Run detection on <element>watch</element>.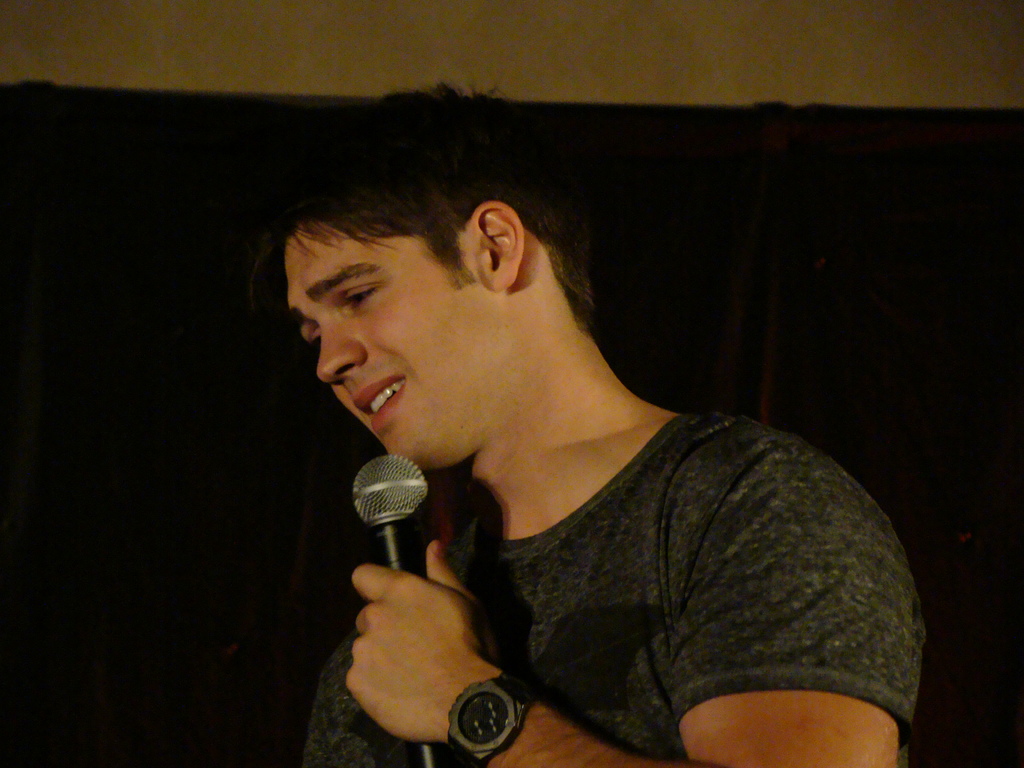
Result: detection(437, 669, 536, 767).
